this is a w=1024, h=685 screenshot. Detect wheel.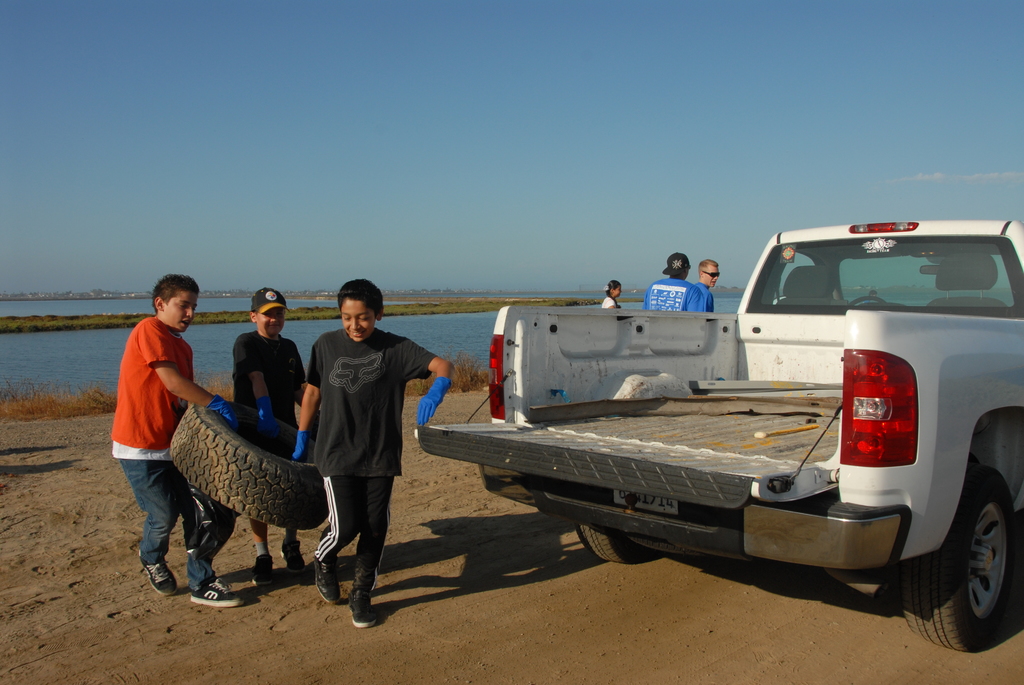
164,403,333,530.
